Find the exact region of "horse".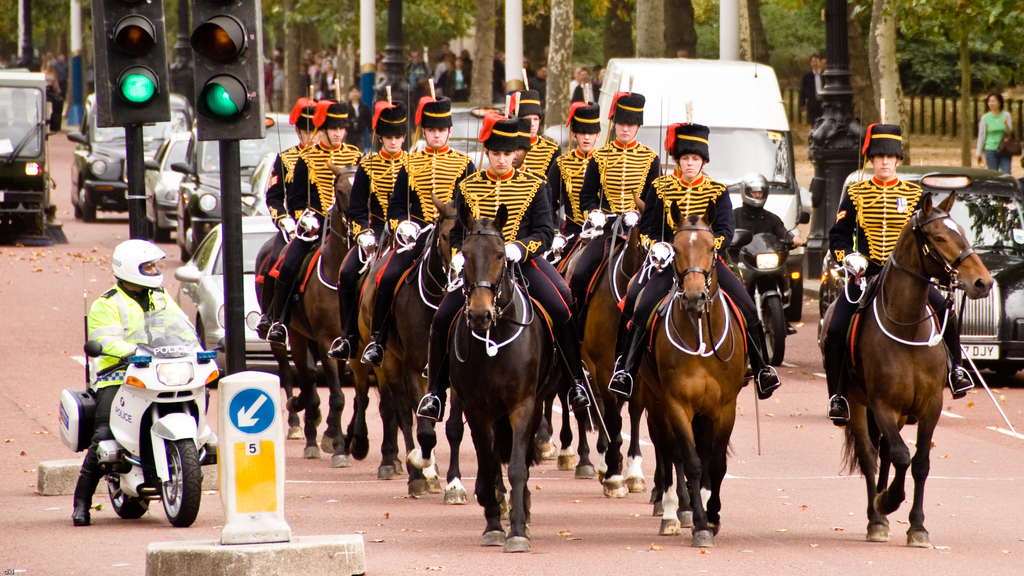
Exact region: (left=819, top=190, right=995, bottom=550).
